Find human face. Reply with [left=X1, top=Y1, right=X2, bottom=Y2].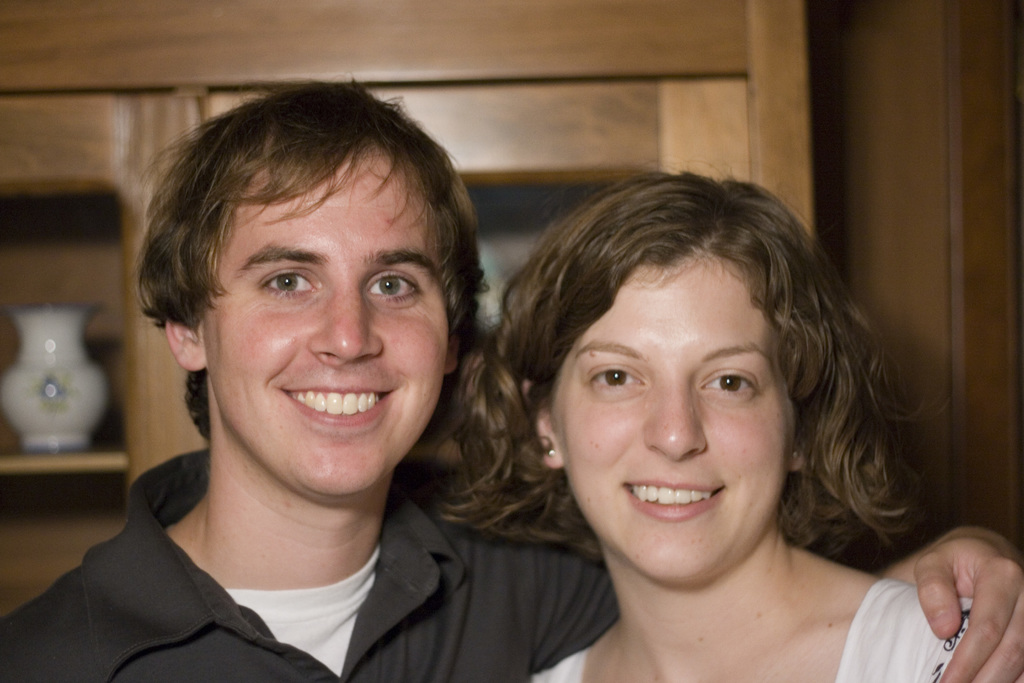
[left=541, top=238, right=797, bottom=573].
